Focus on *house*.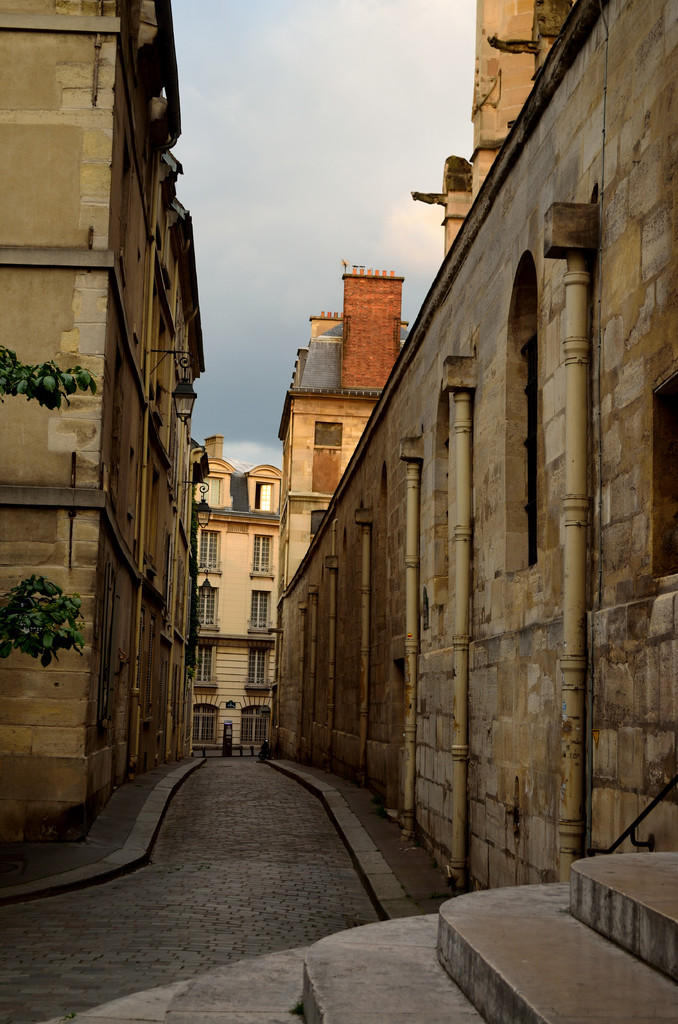
Focused at 273/260/425/575.
